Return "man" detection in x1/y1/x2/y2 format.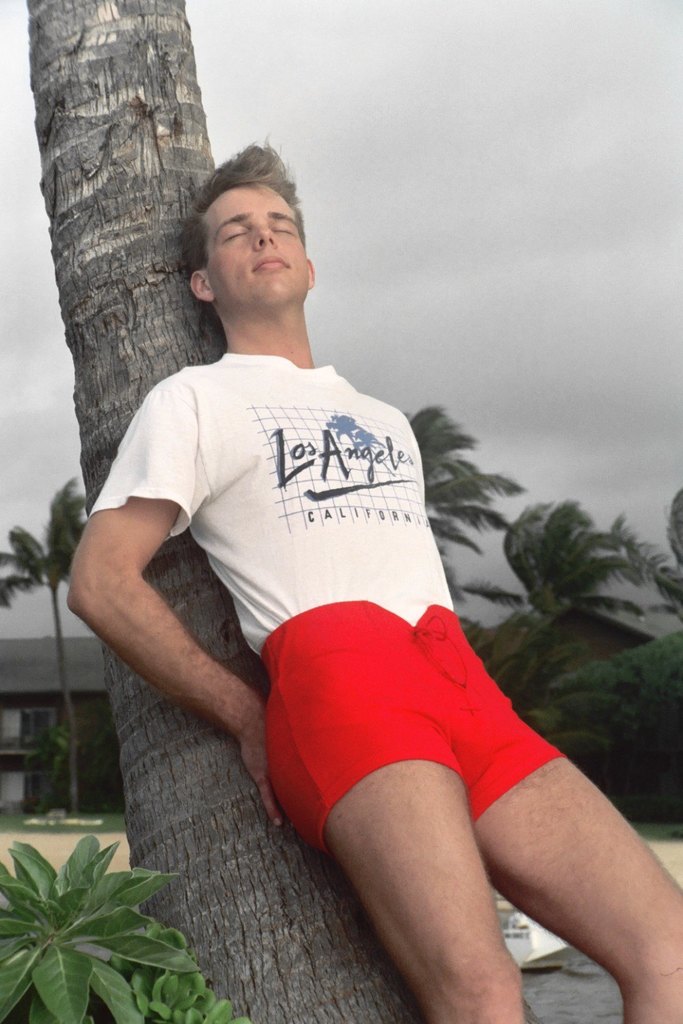
66/132/682/1023.
